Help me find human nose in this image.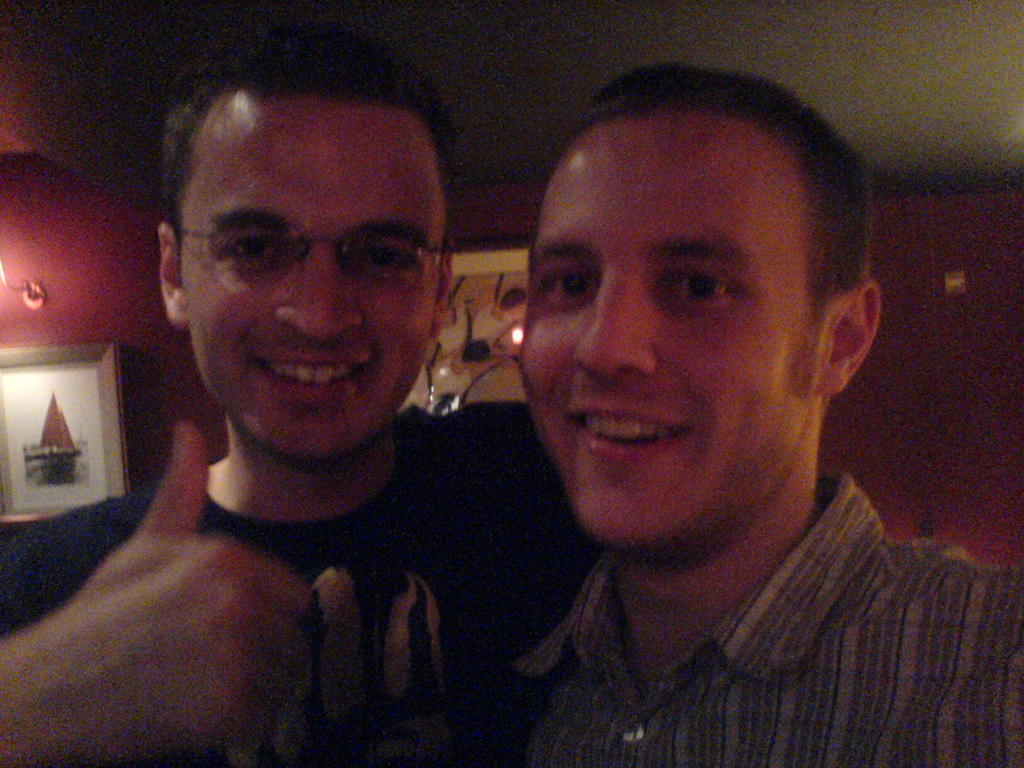
Found it: 567:259:659:386.
